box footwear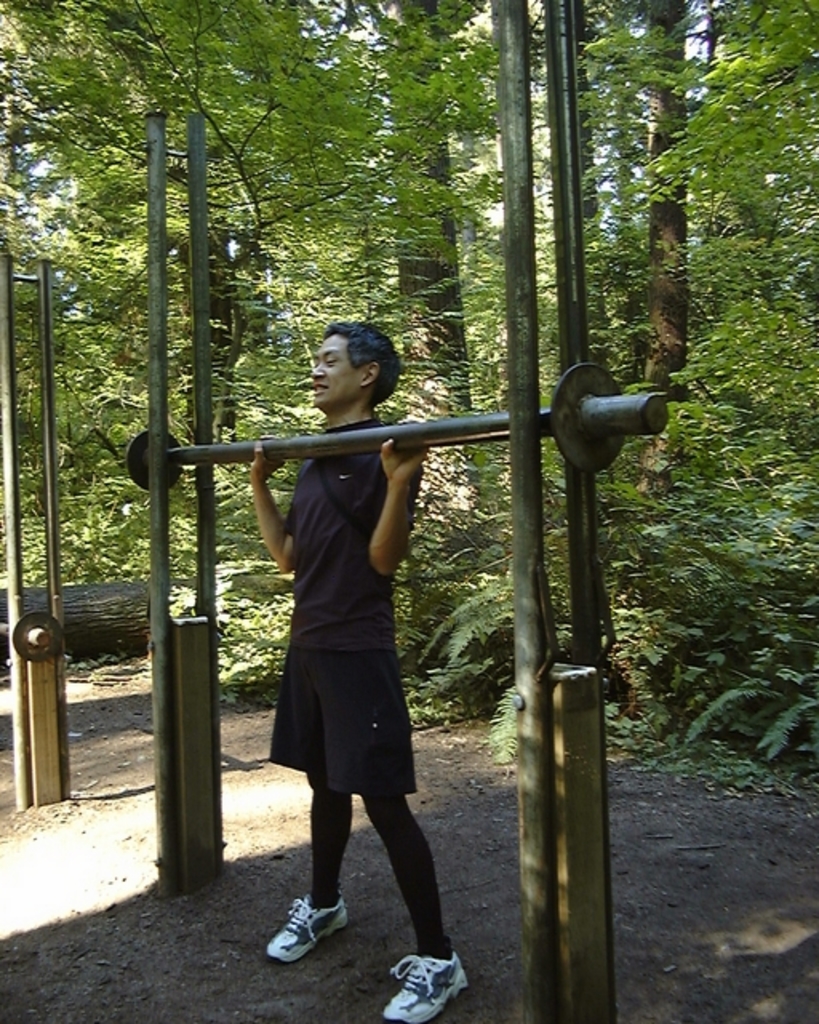
region(384, 950, 473, 1022)
